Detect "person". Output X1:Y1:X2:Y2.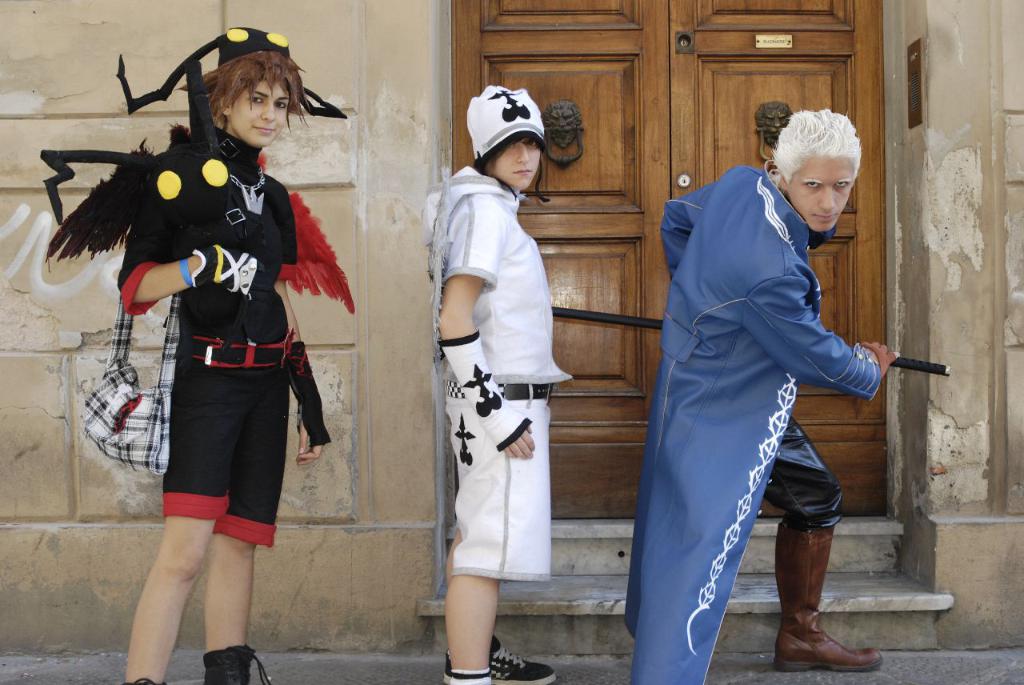
424:83:572:684.
